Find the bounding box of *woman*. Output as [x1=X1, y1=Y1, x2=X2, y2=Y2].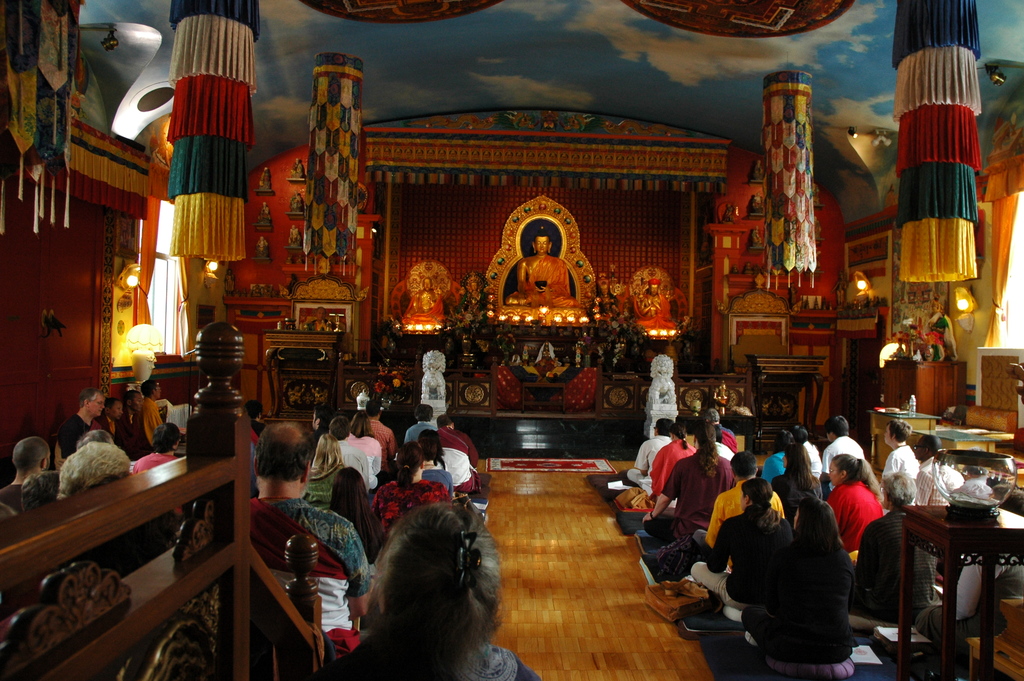
[x1=684, y1=474, x2=792, y2=605].
